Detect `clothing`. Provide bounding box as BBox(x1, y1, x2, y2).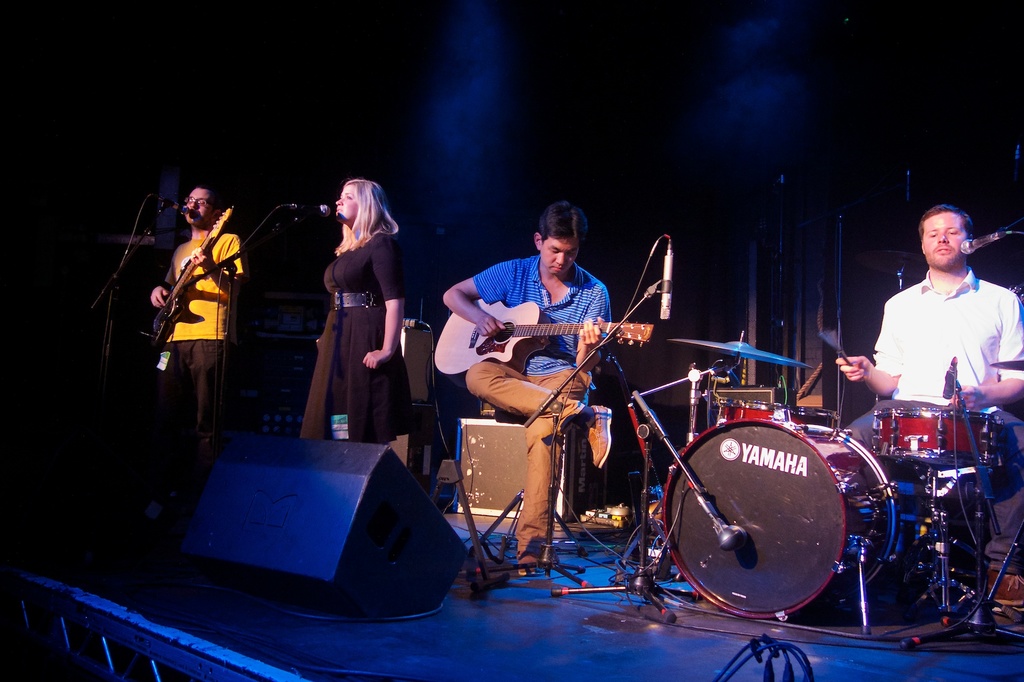
BBox(148, 233, 247, 351).
